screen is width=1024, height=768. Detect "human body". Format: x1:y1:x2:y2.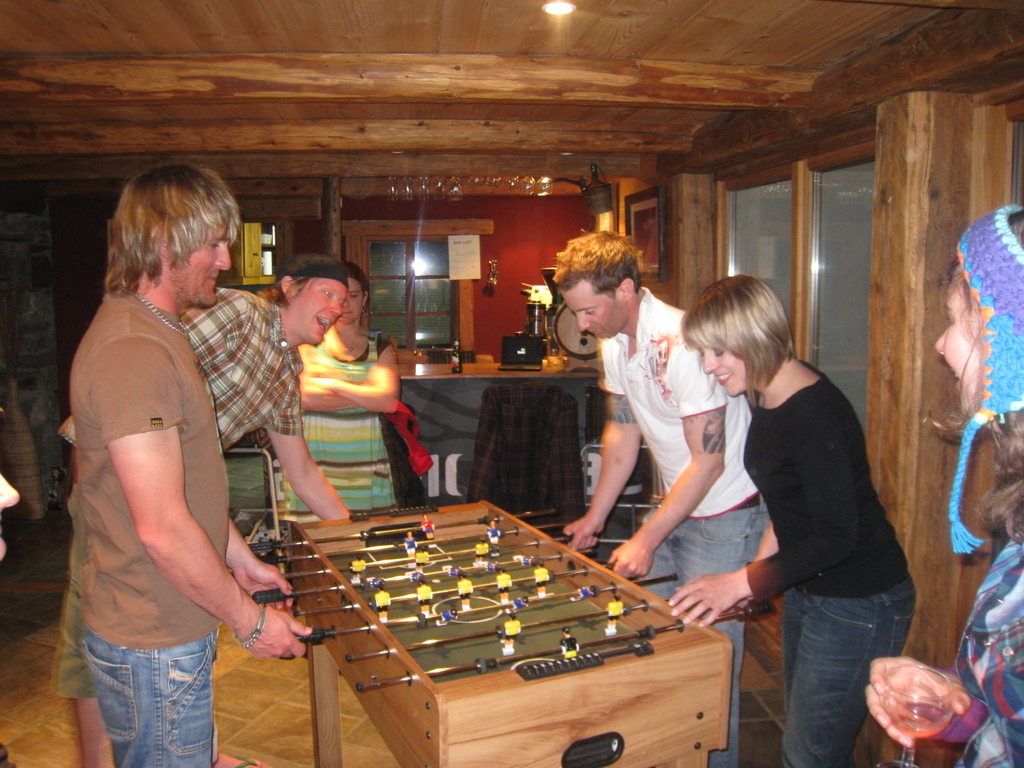
570:232:771:767.
